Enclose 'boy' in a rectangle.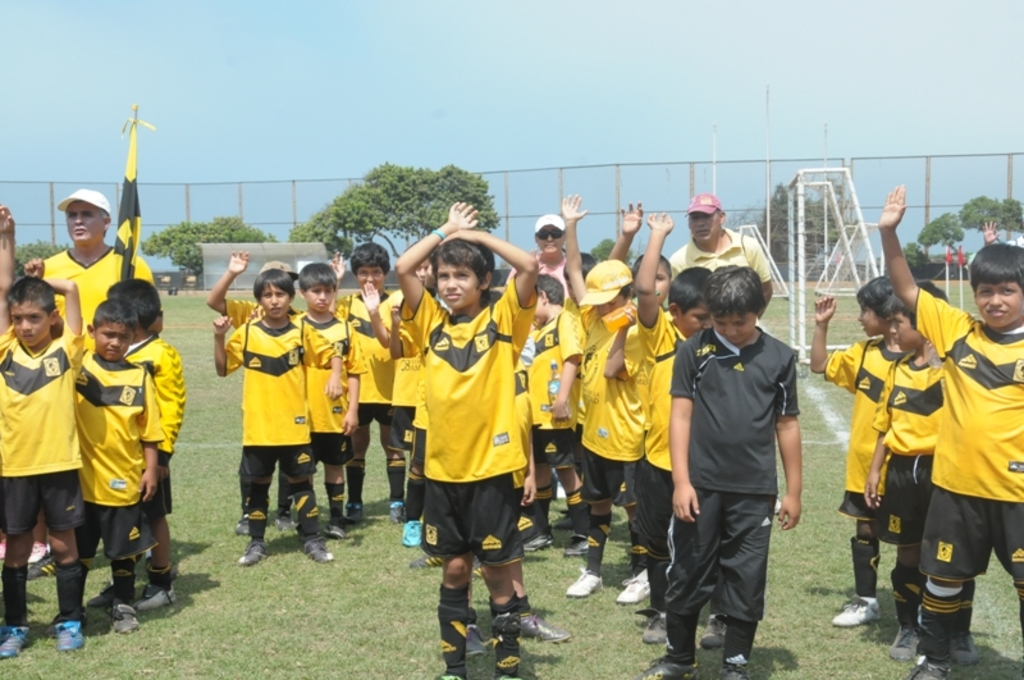
x1=874, y1=179, x2=1023, y2=679.
